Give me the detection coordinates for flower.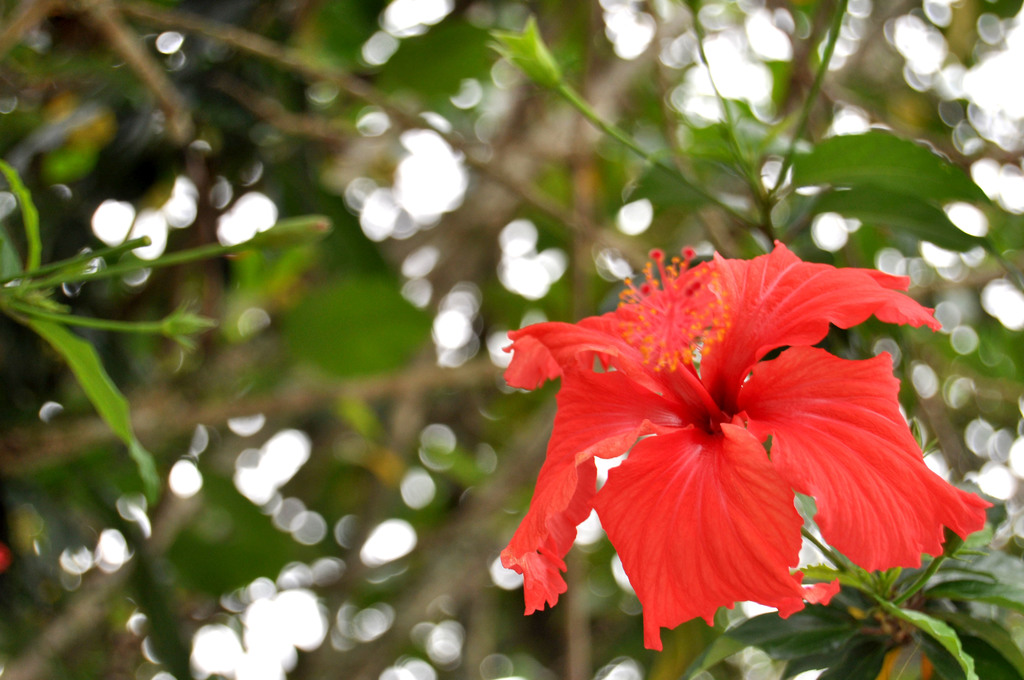
region(482, 238, 949, 660).
